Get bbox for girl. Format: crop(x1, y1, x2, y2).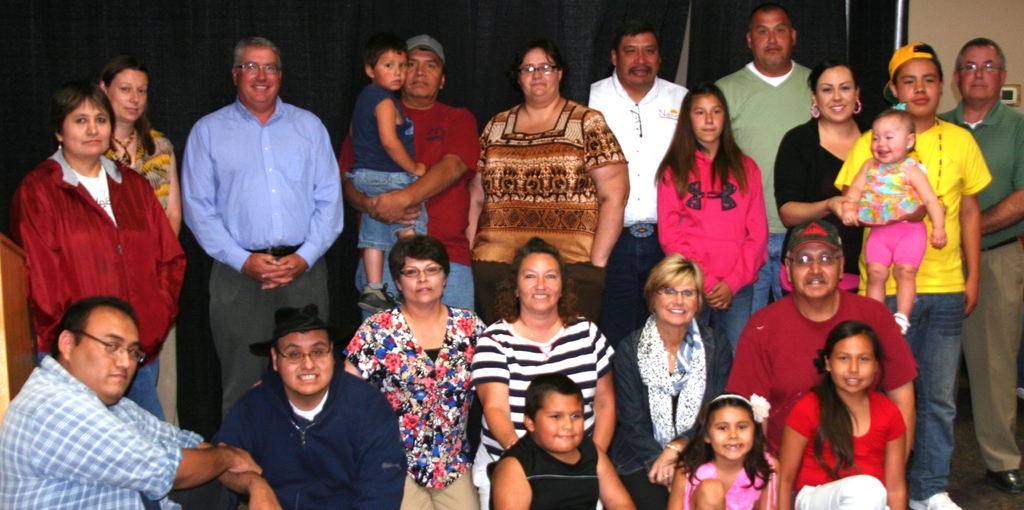
crop(603, 244, 733, 509).
